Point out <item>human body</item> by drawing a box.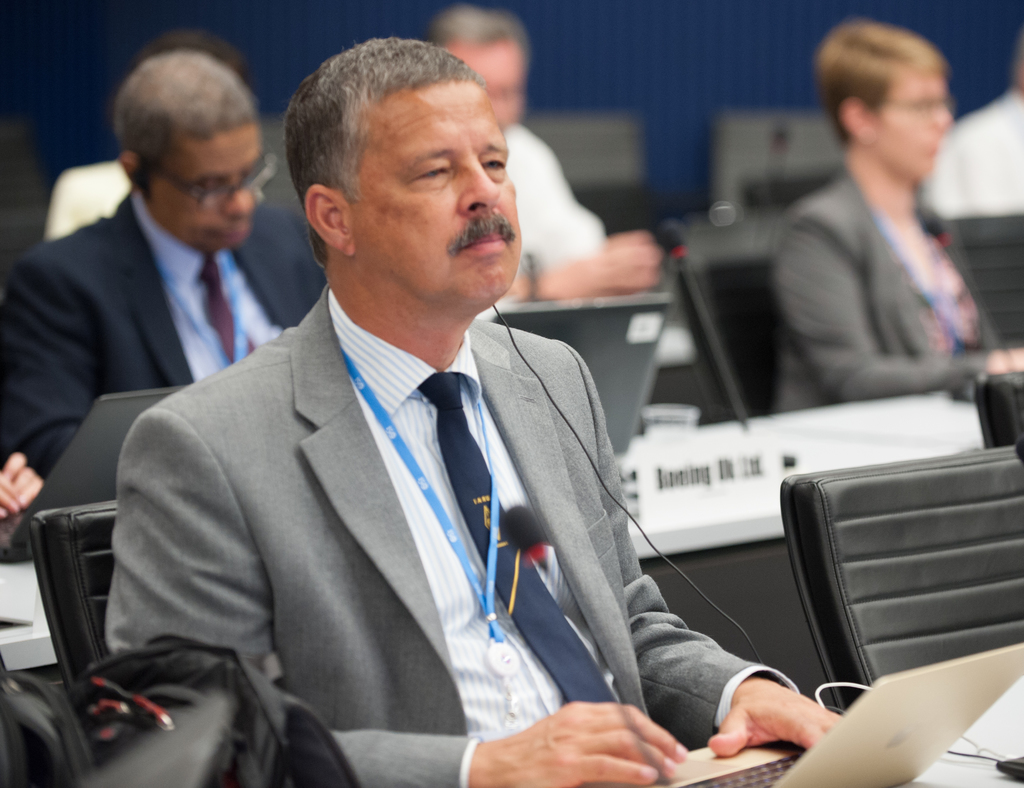
detection(96, 30, 846, 787).
